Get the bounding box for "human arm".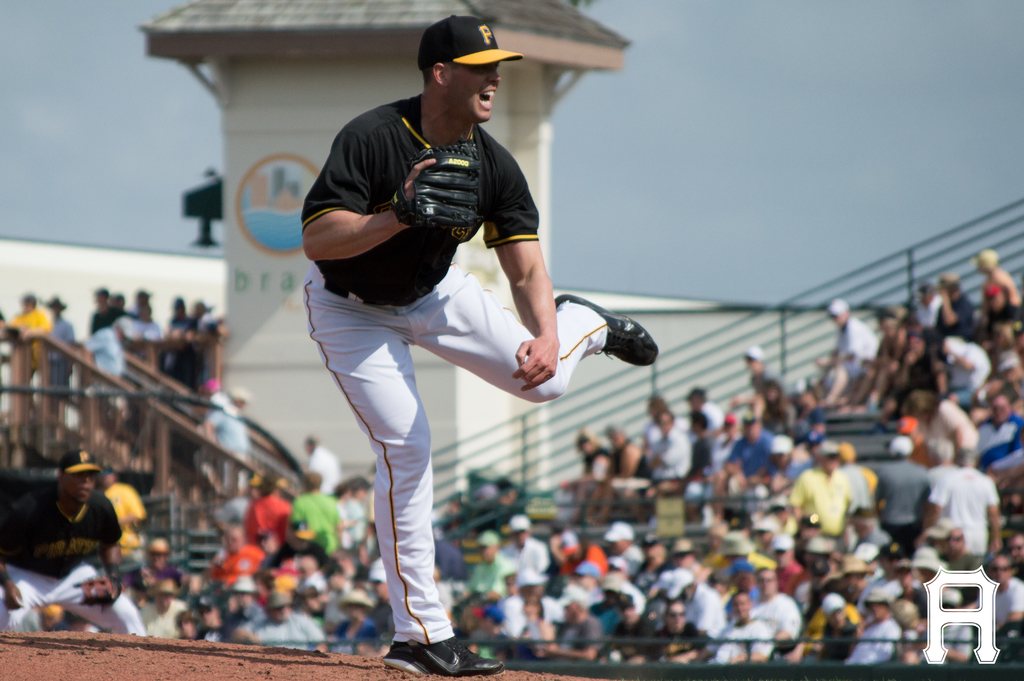
828,373,842,397.
